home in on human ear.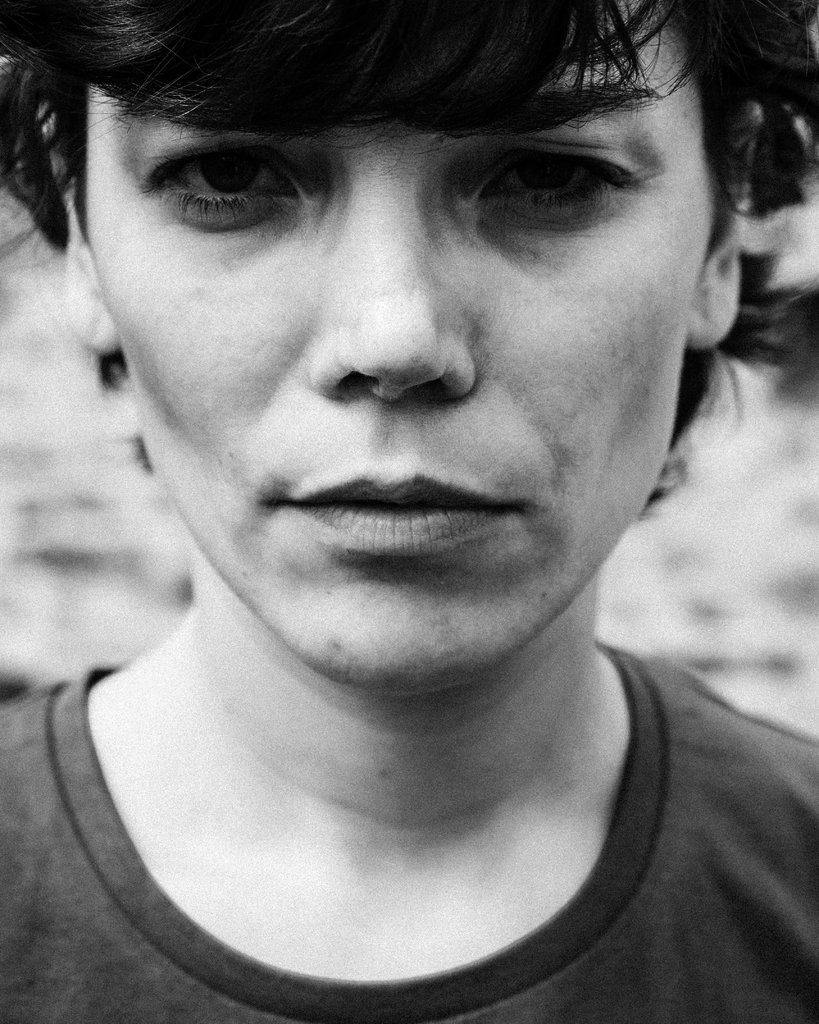
Homed in at (42,104,114,360).
